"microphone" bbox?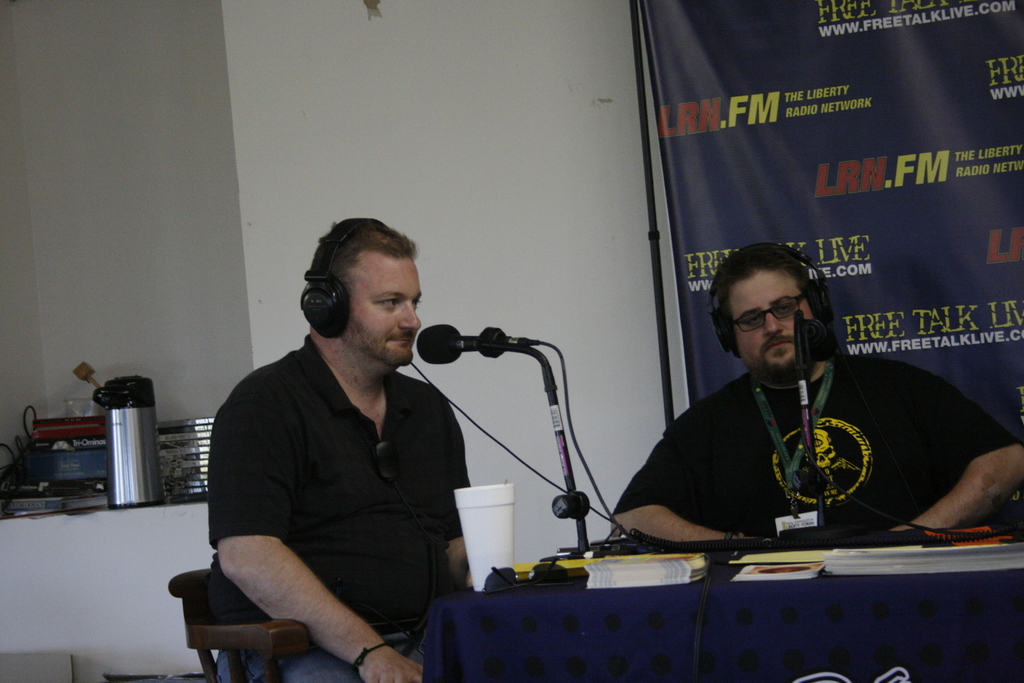
[left=415, top=322, right=542, bottom=362]
